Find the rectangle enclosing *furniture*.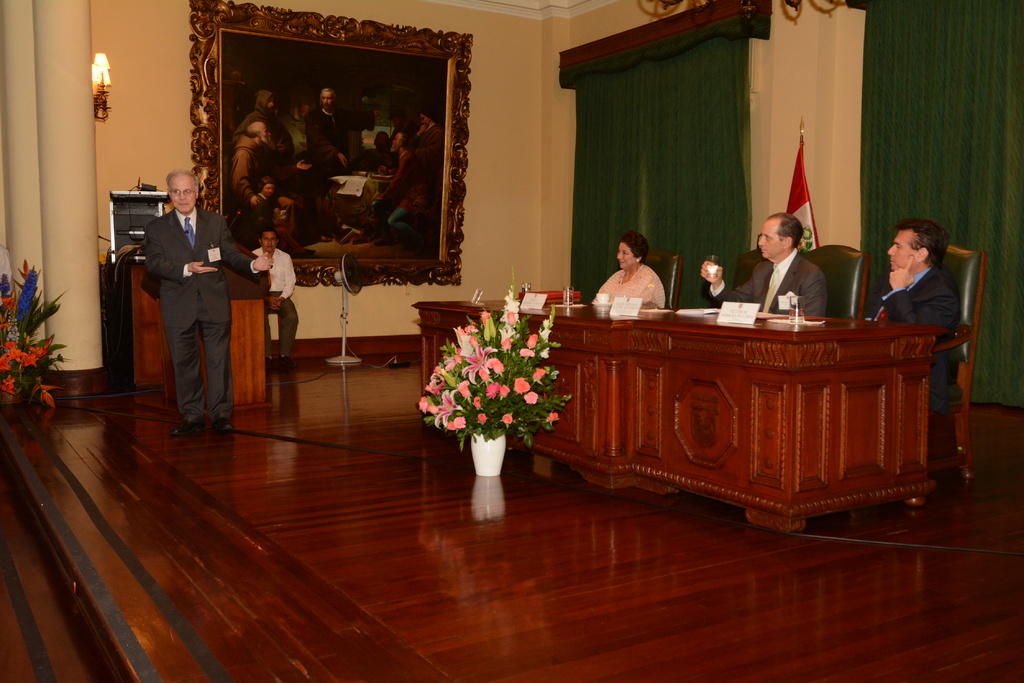
(x1=641, y1=248, x2=682, y2=316).
